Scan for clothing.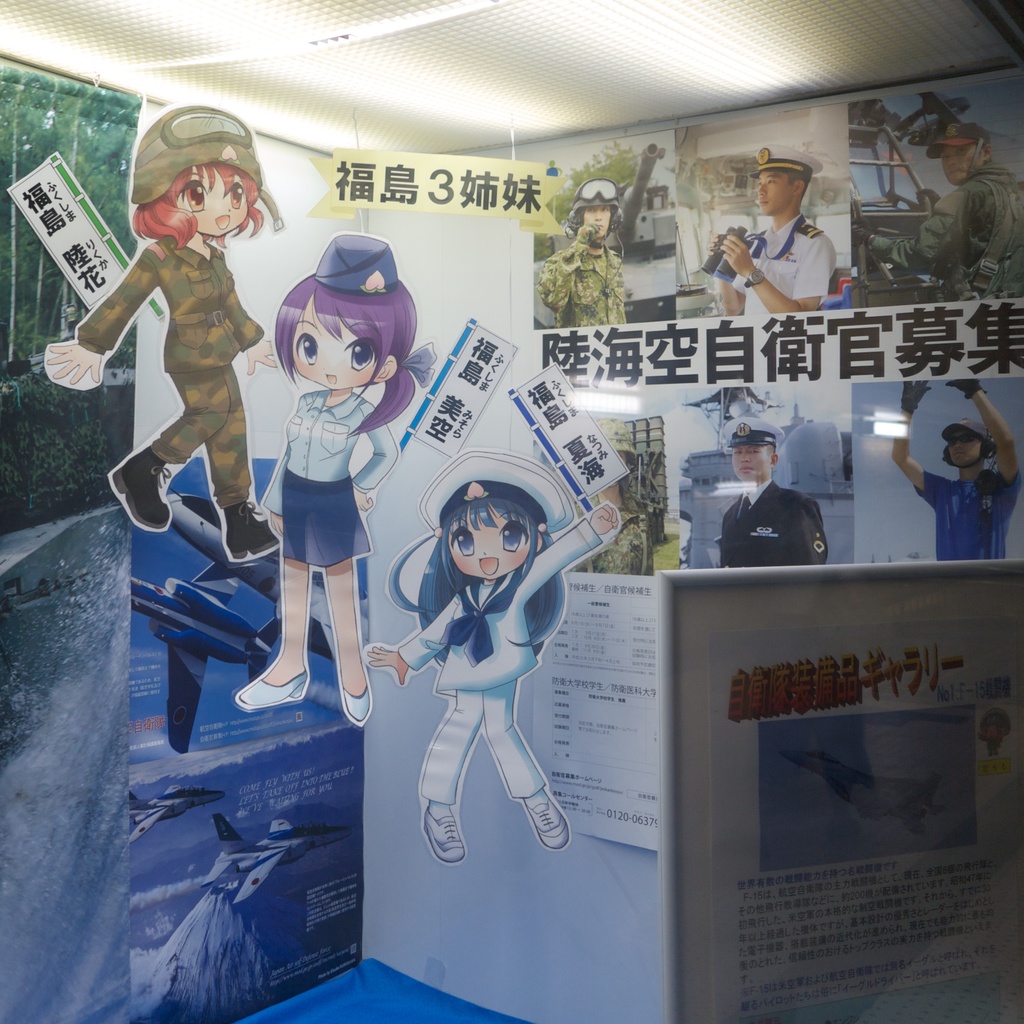
Scan result: left=56, top=237, right=268, bottom=510.
